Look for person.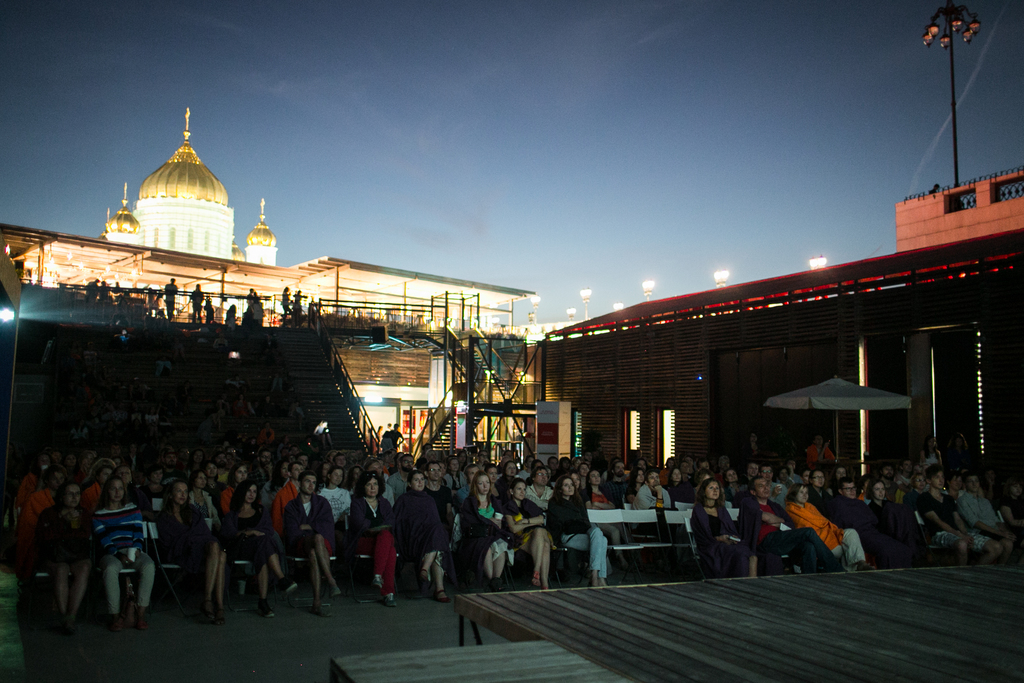
Found: 664:468:697:504.
